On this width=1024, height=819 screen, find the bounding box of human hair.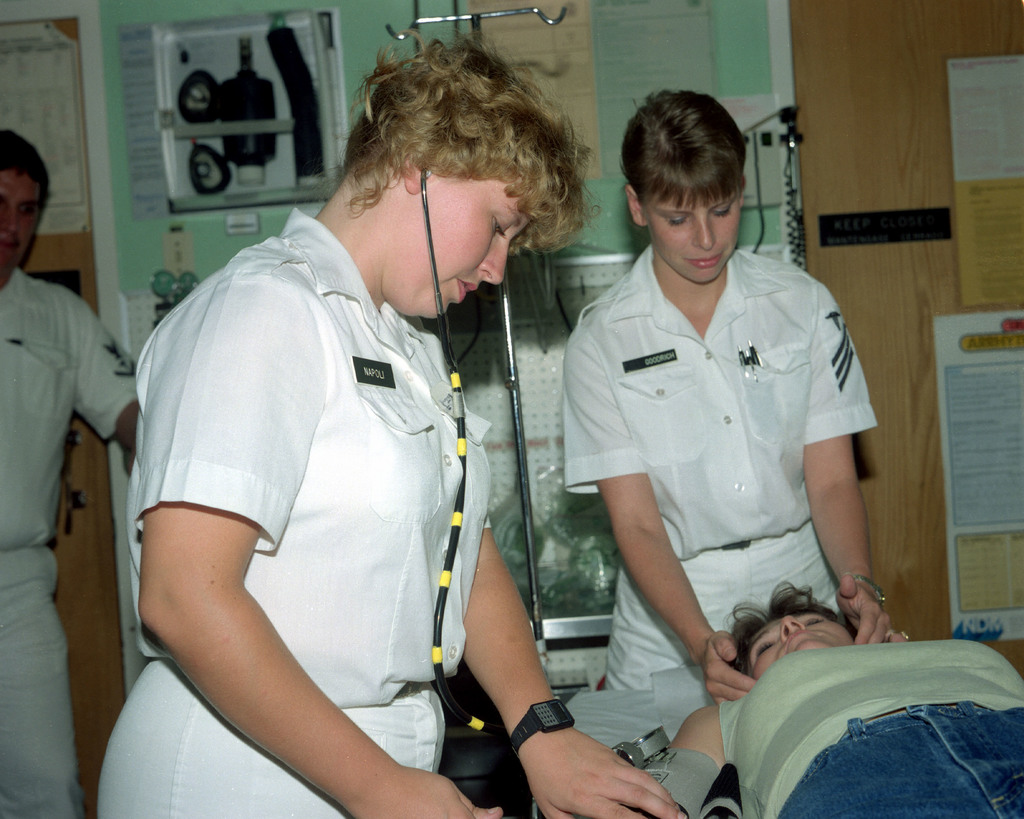
Bounding box: <bbox>0, 128, 53, 204</bbox>.
